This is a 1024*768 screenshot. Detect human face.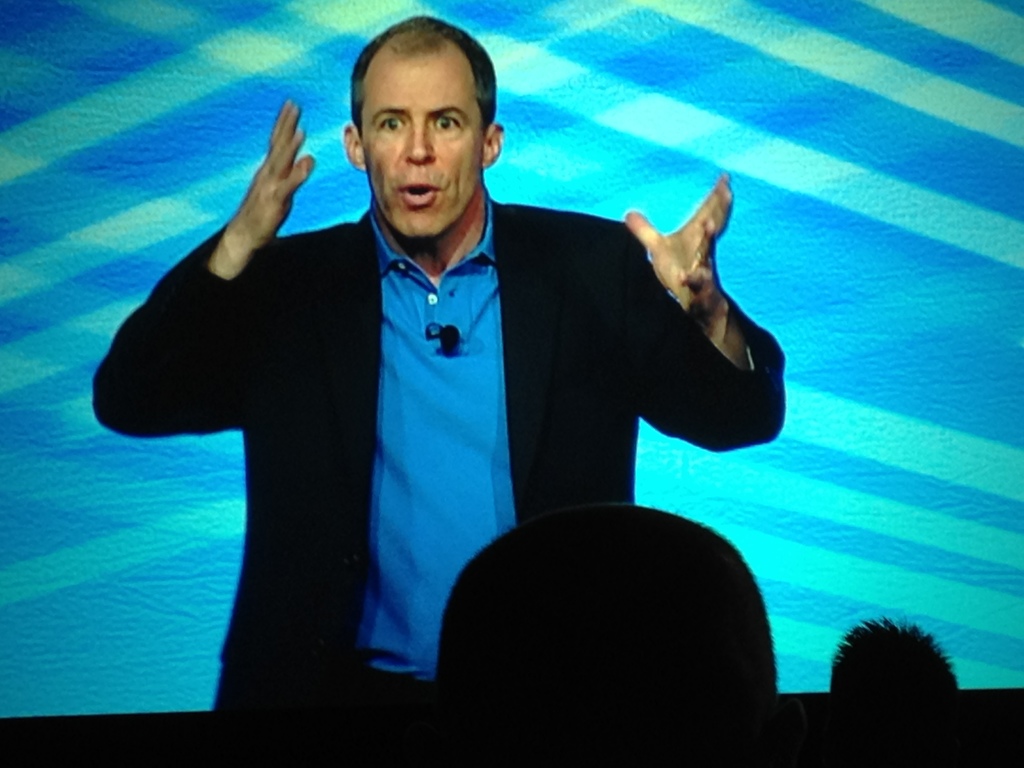
356:47:481:244.
